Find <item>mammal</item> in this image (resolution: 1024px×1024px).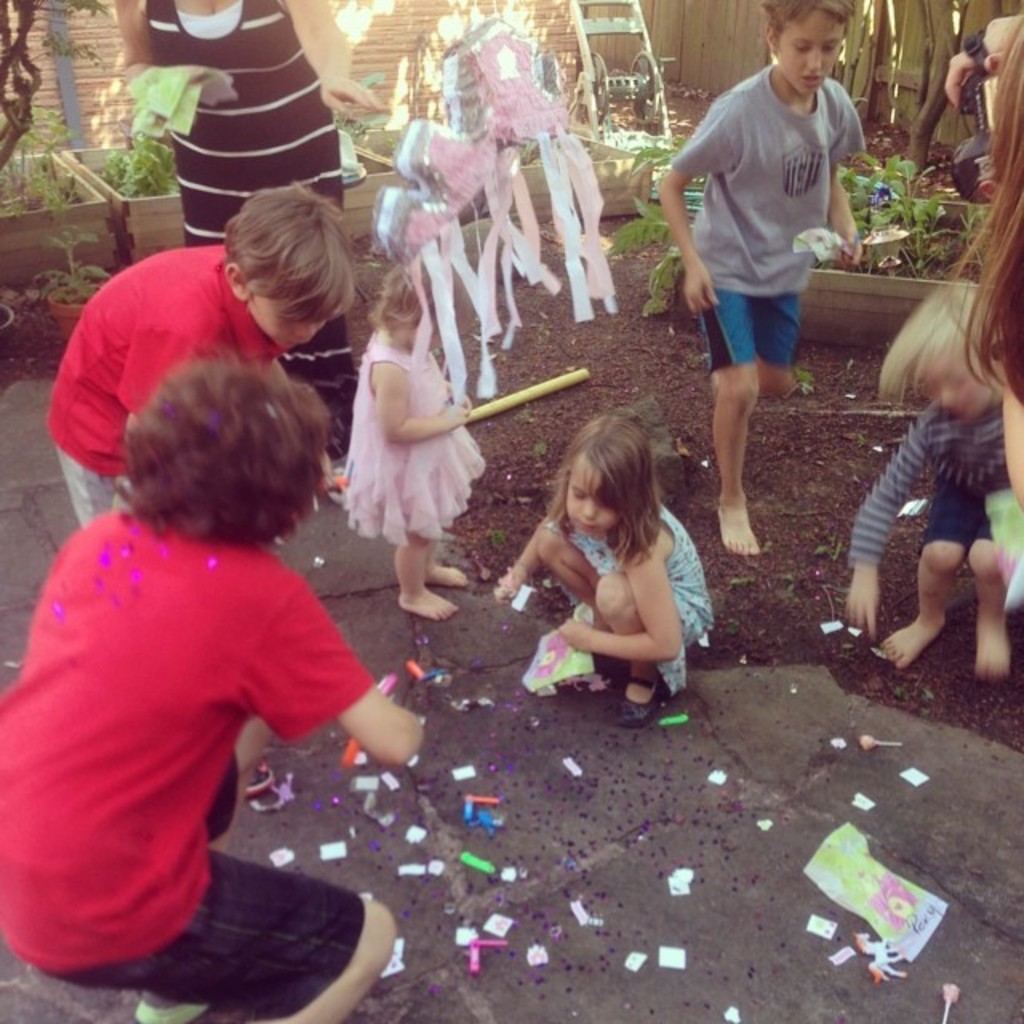
bbox(651, 0, 861, 558).
